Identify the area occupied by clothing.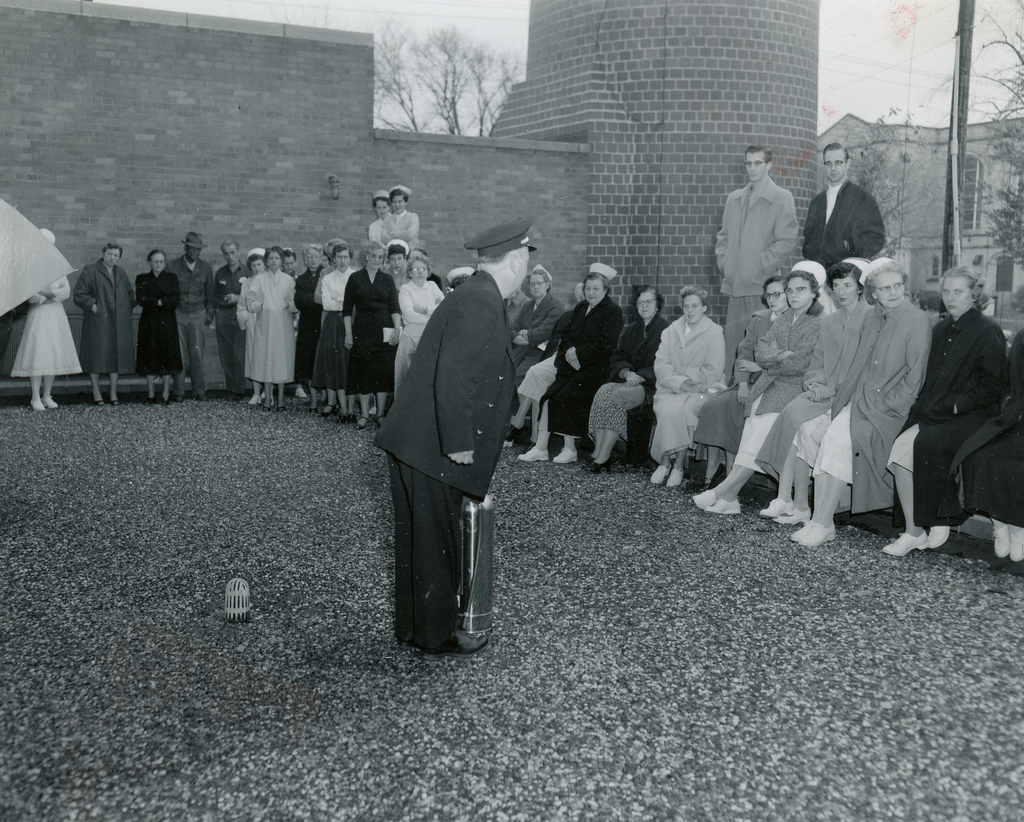
Area: x1=374, y1=218, x2=530, y2=658.
